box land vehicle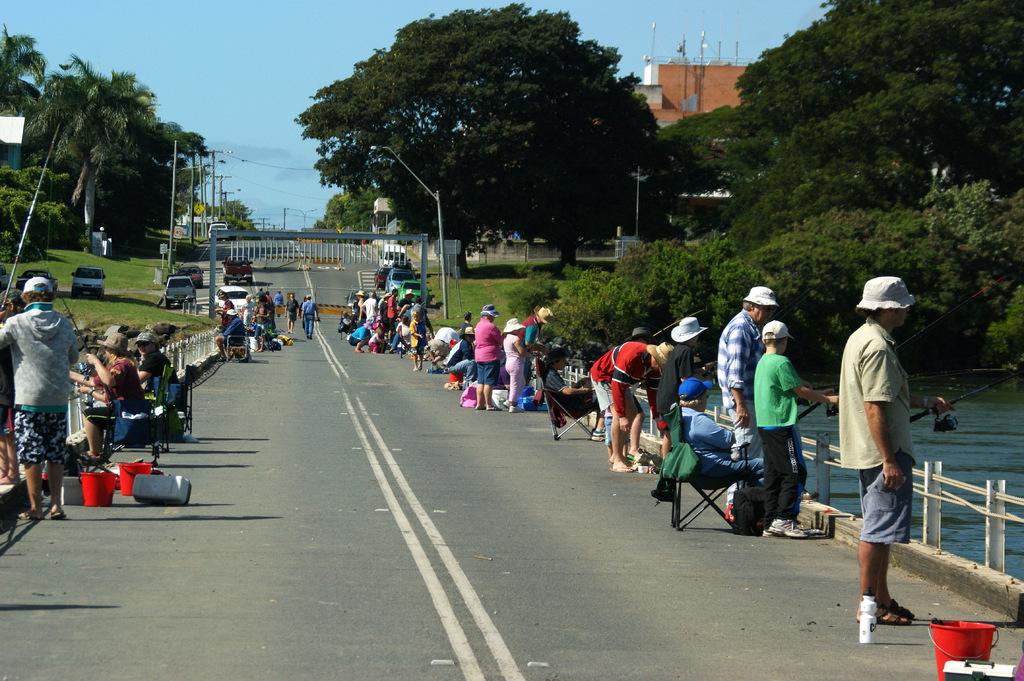
box=[396, 280, 431, 303]
